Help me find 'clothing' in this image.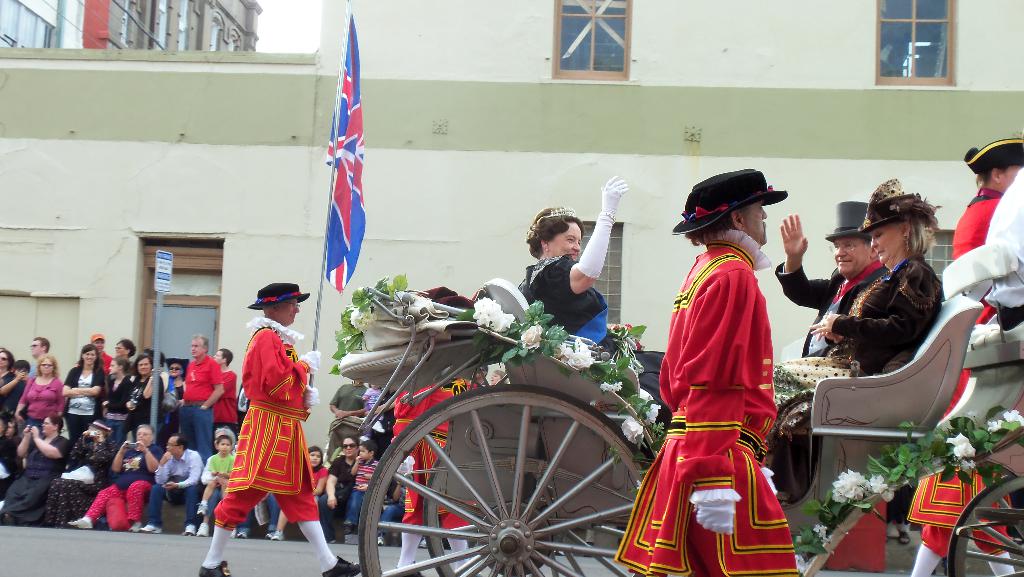
Found it: left=61, top=368, right=102, bottom=438.
